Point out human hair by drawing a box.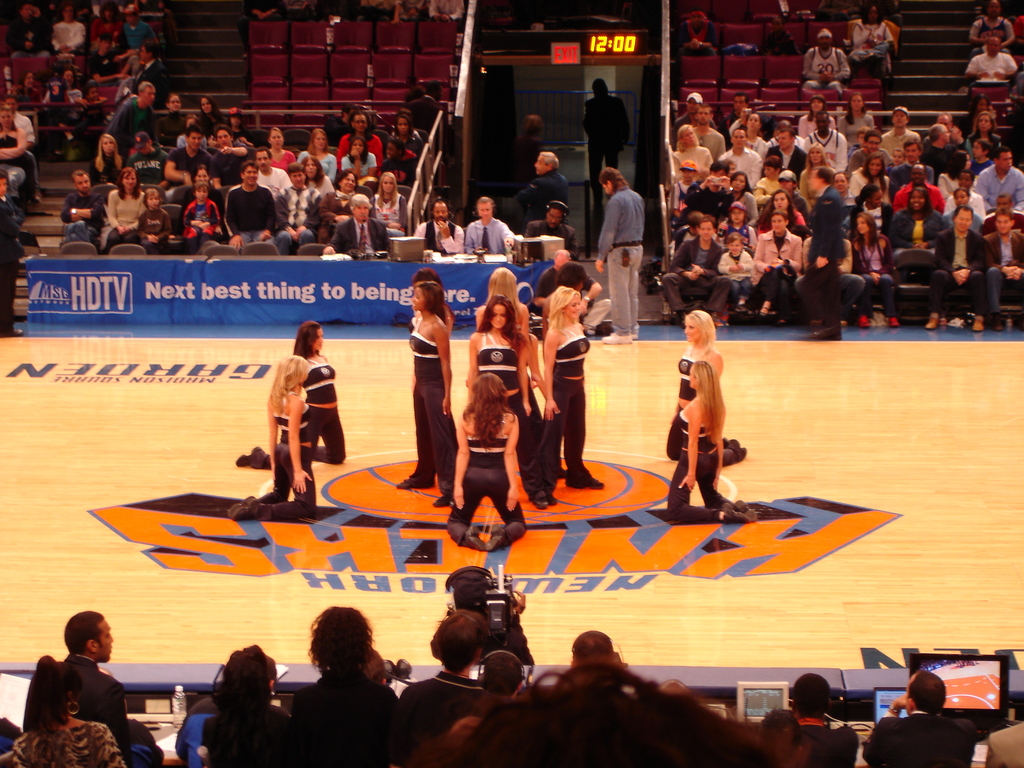
<bbox>26, 652, 83, 738</bbox>.
